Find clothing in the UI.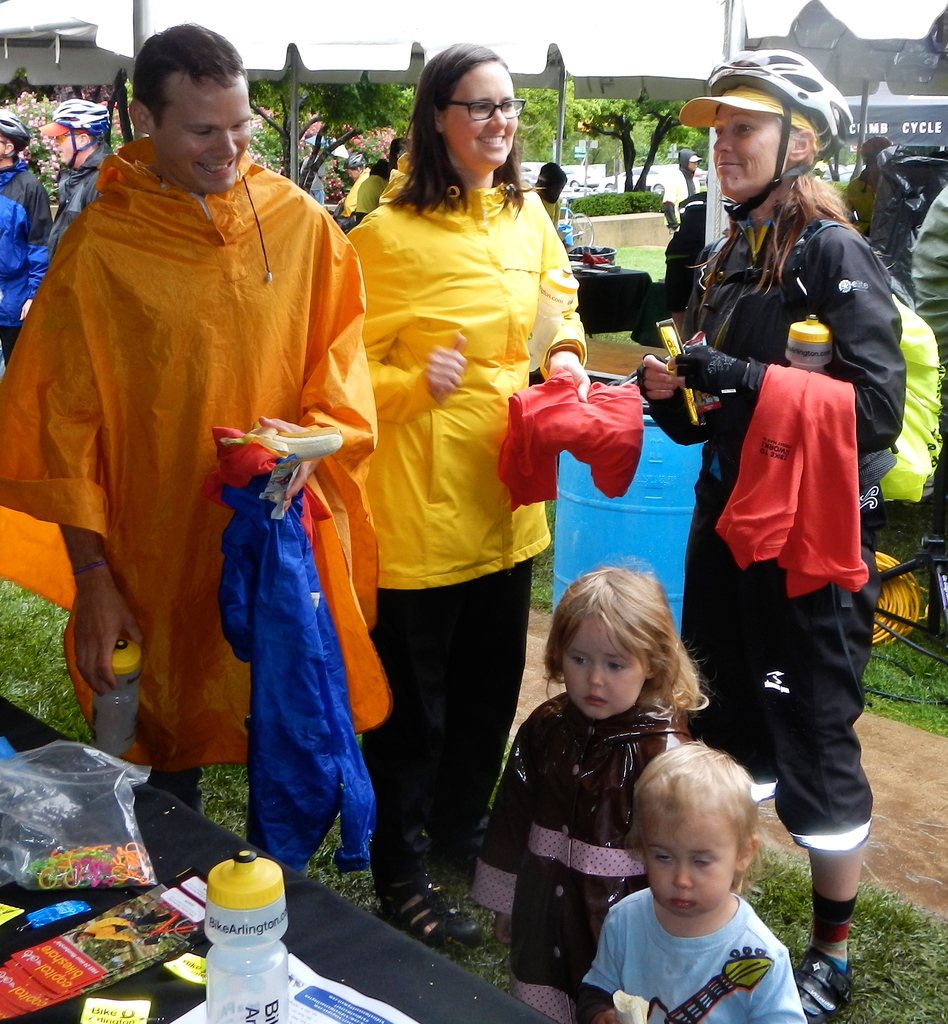
UI element at crop(41, 140, 118, 266).
